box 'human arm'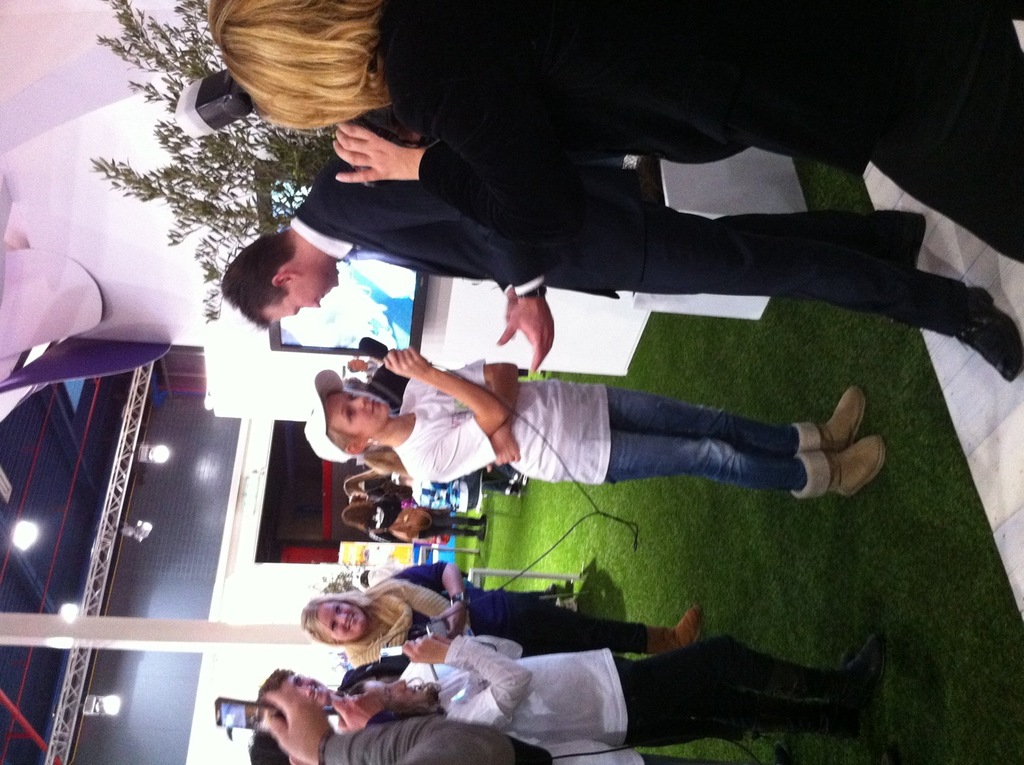
crop(331, 120, 590, 233)
